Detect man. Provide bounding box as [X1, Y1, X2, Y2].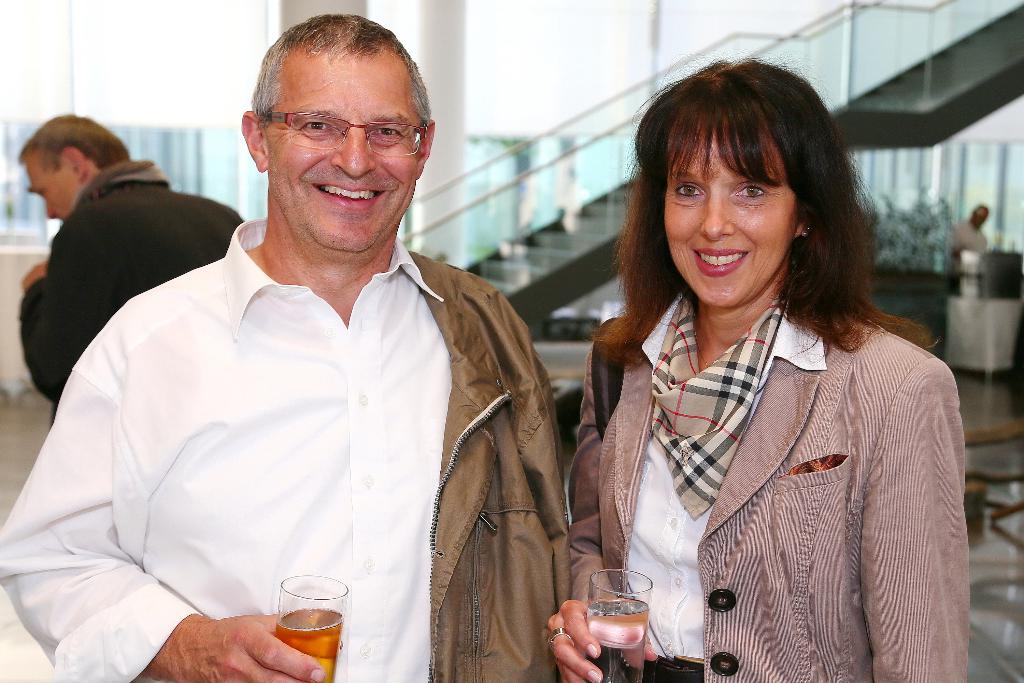
[0, 11, 651, 682].
